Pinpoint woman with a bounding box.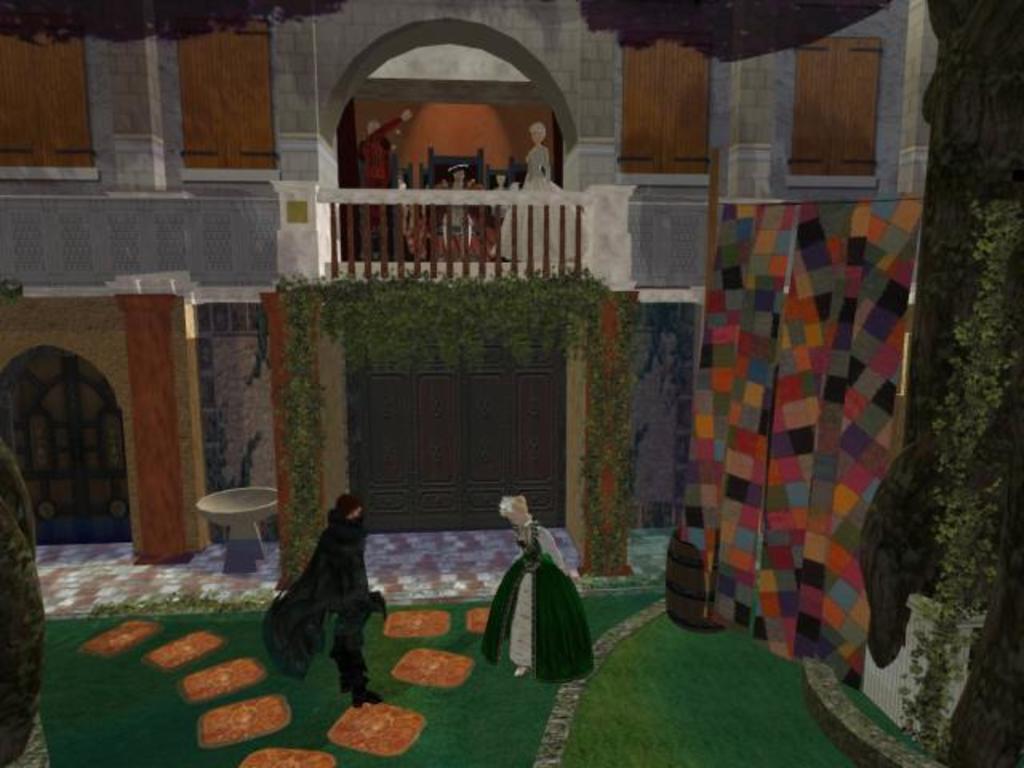
480:482:590:683.
